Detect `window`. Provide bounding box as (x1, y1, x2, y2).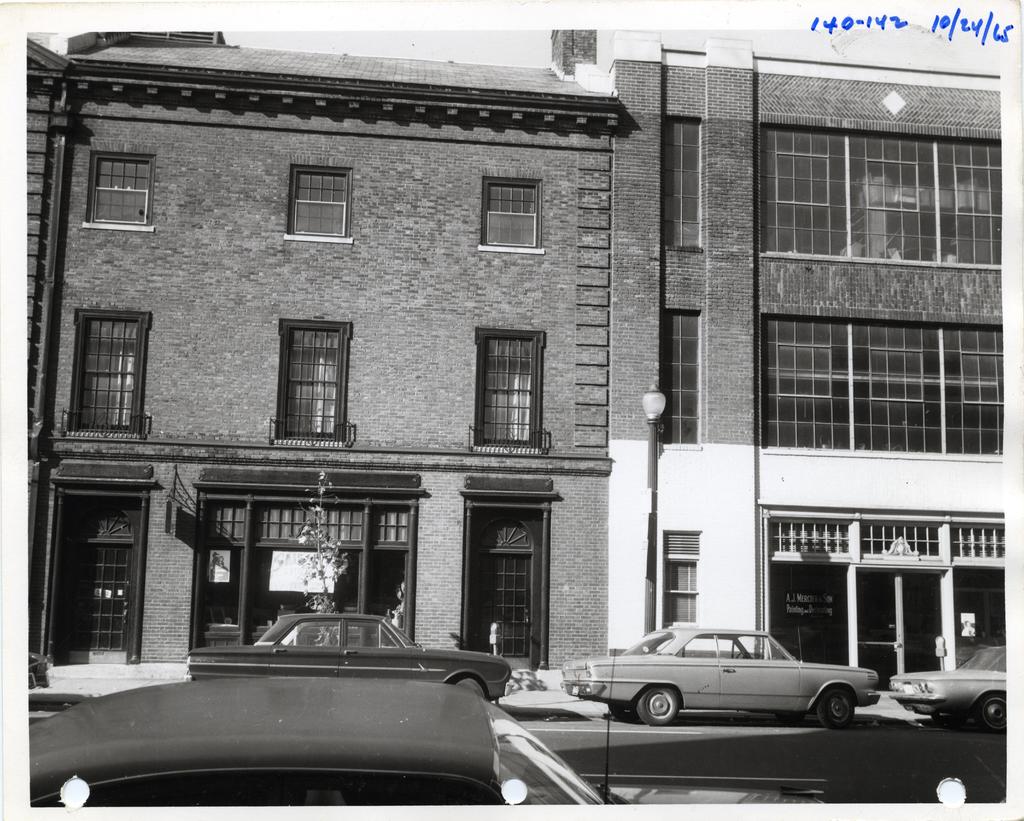
(756, 126, 1005, 268).
